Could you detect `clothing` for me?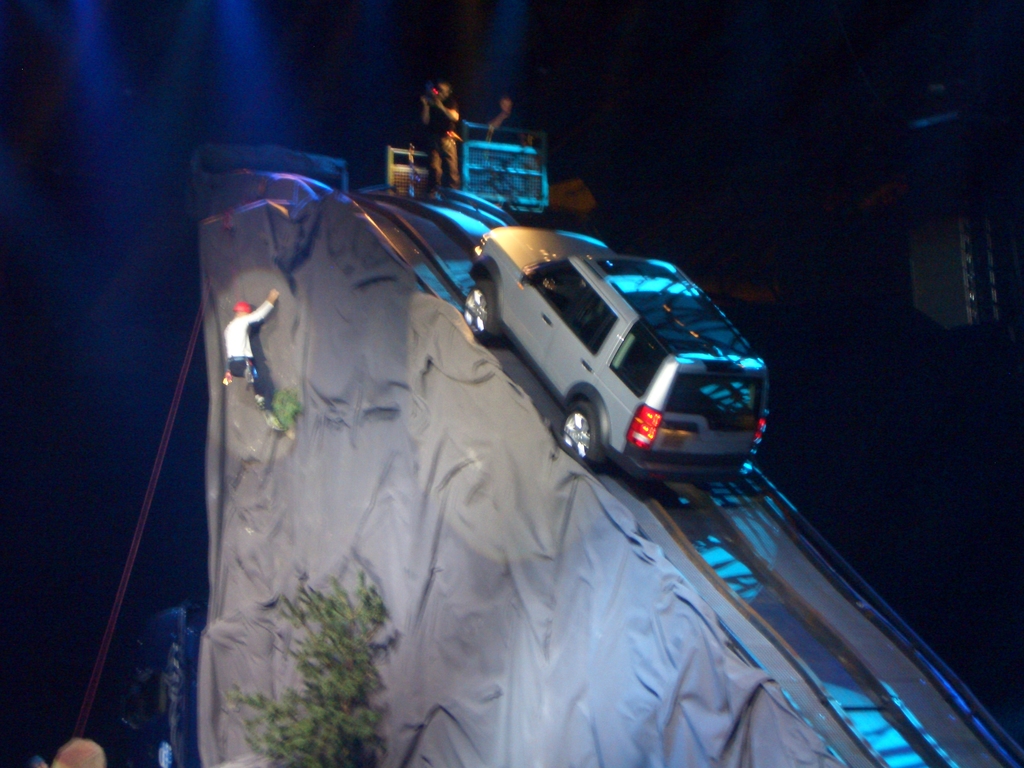
Detection result: BBox(223, 297, 276, 407).
